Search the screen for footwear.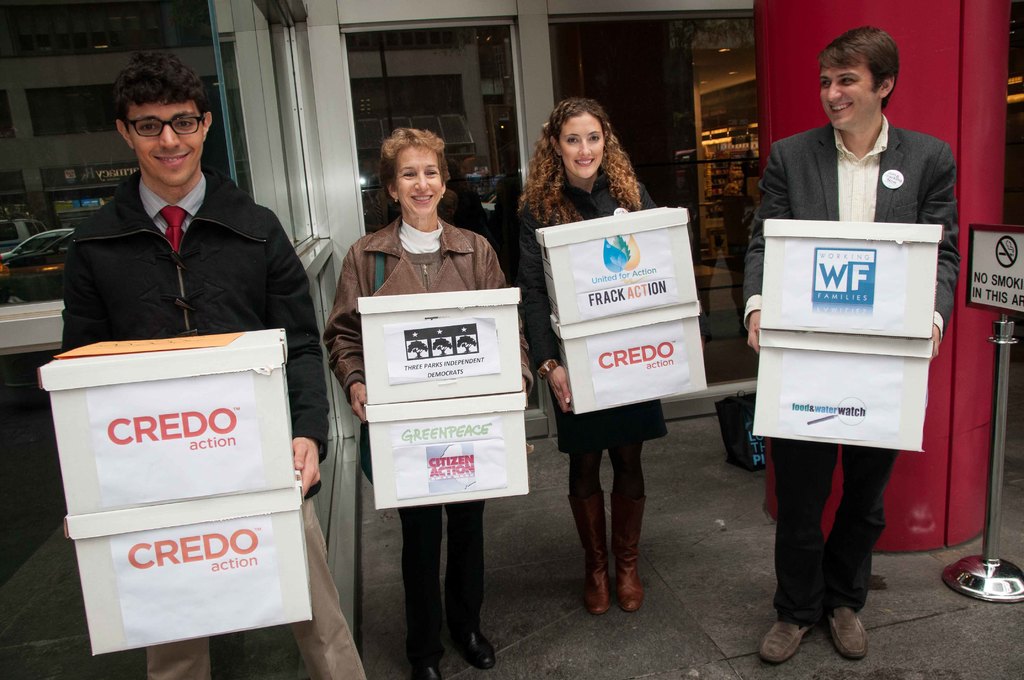
Found at <bbox>580, 563, 608, 618</bbox>.
